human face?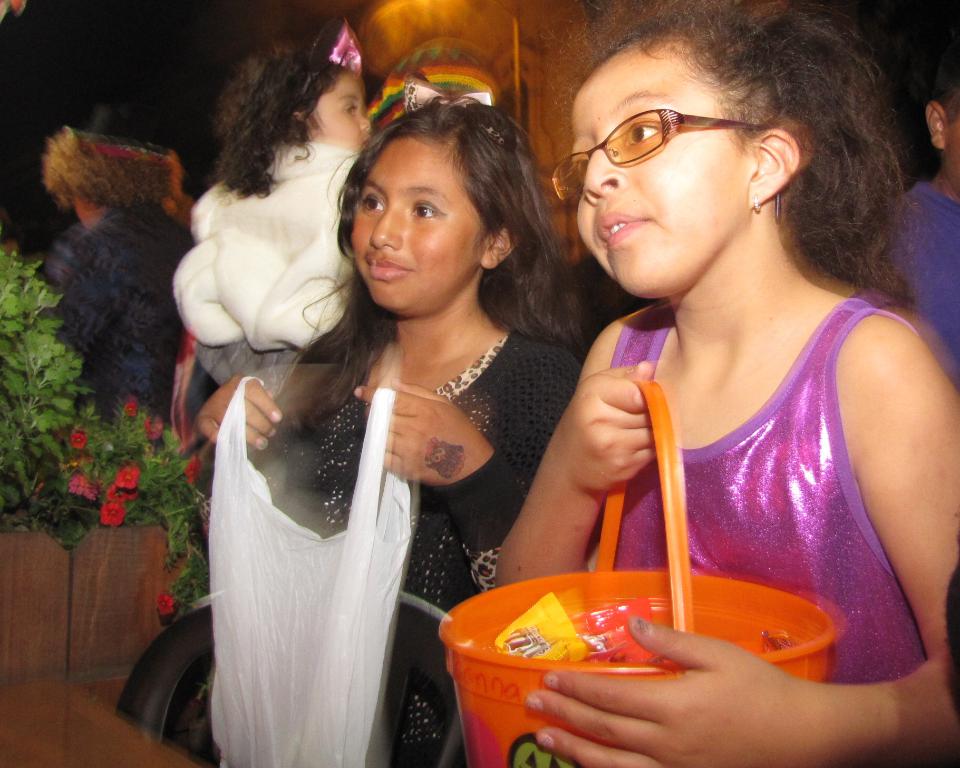
x1=310 y1=66 x2=375 y2=155
